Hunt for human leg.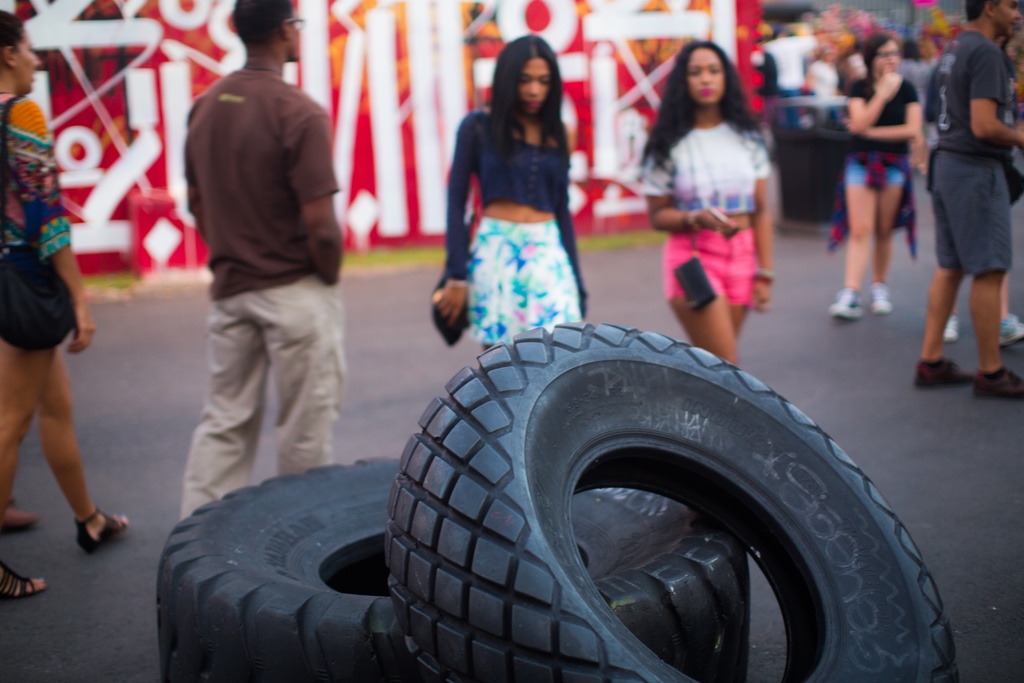
Hunted down at crop(830, 150, 874, 326).
